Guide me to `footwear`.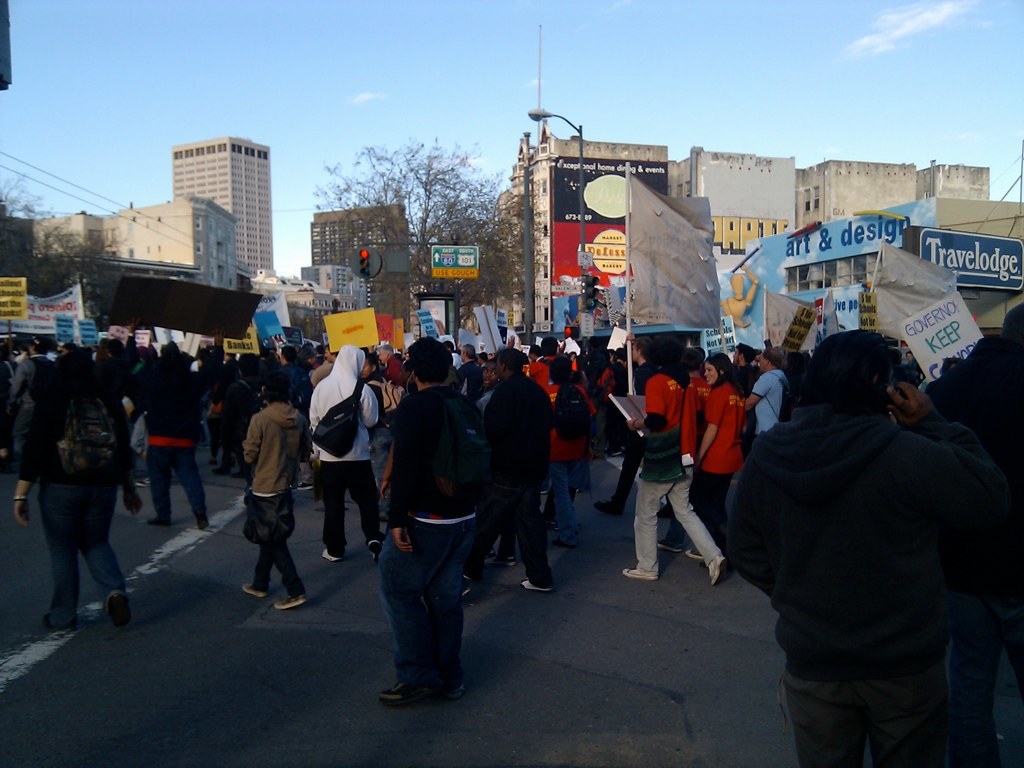
Guidance: <bbox>46, 612, 85, 634</bbox>.
